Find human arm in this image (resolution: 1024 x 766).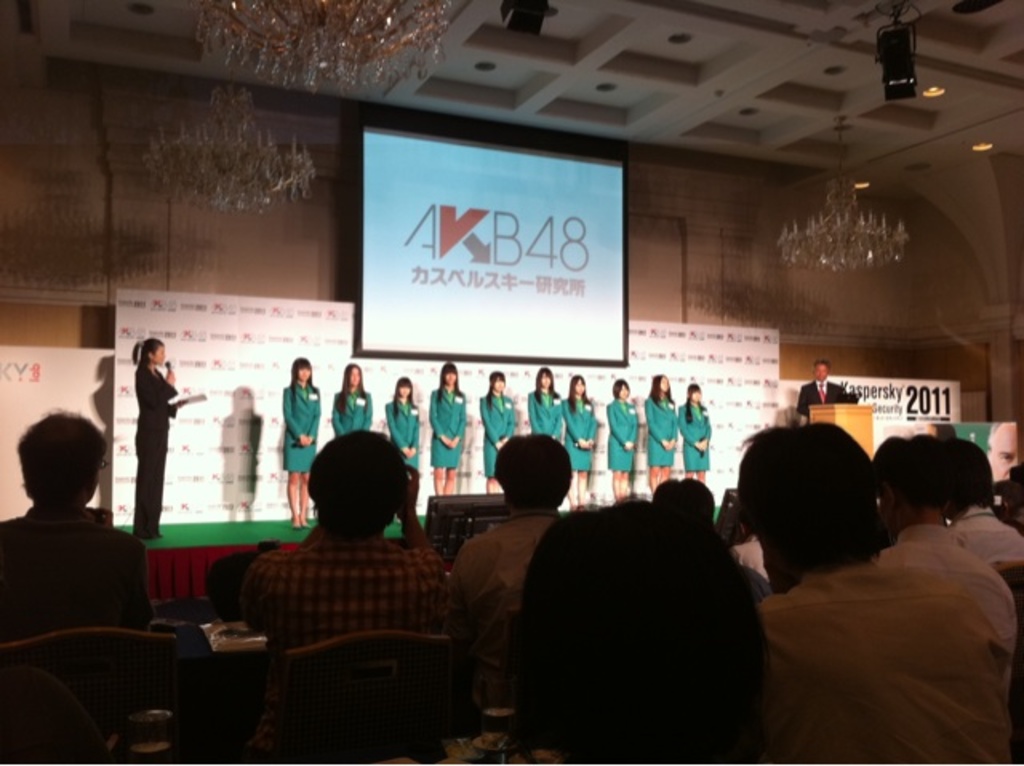
select_region(382, 401, 410, 457).
